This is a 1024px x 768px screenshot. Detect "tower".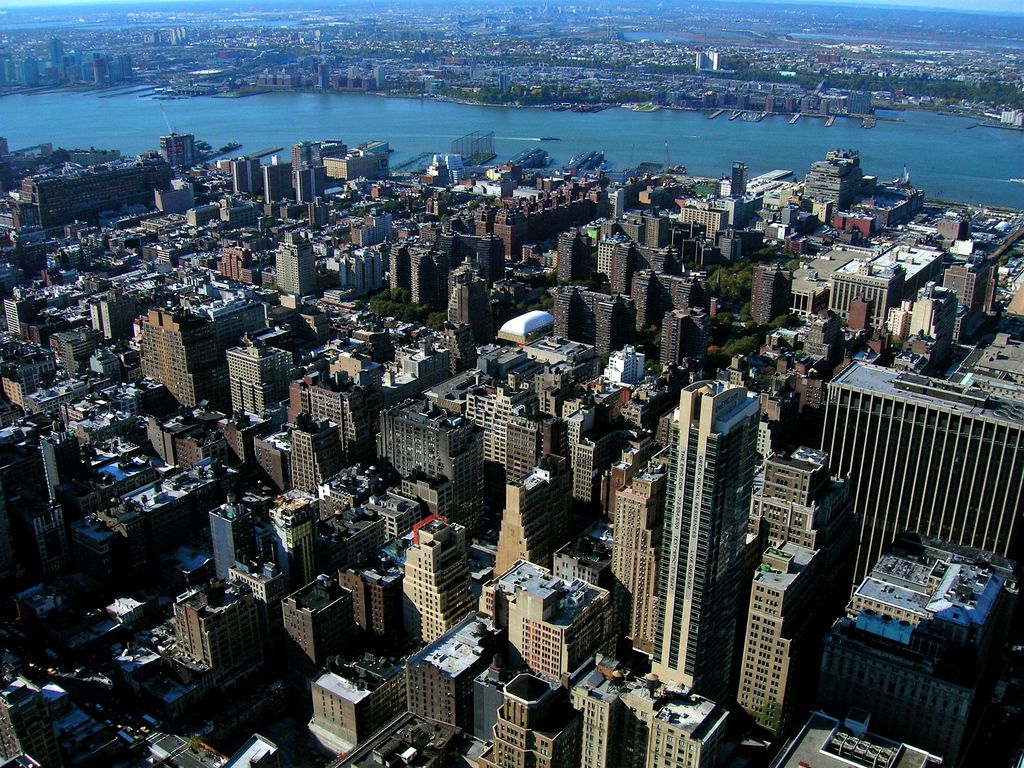
pyautogui.locateOnScreen(222, 337, 283, 419).
